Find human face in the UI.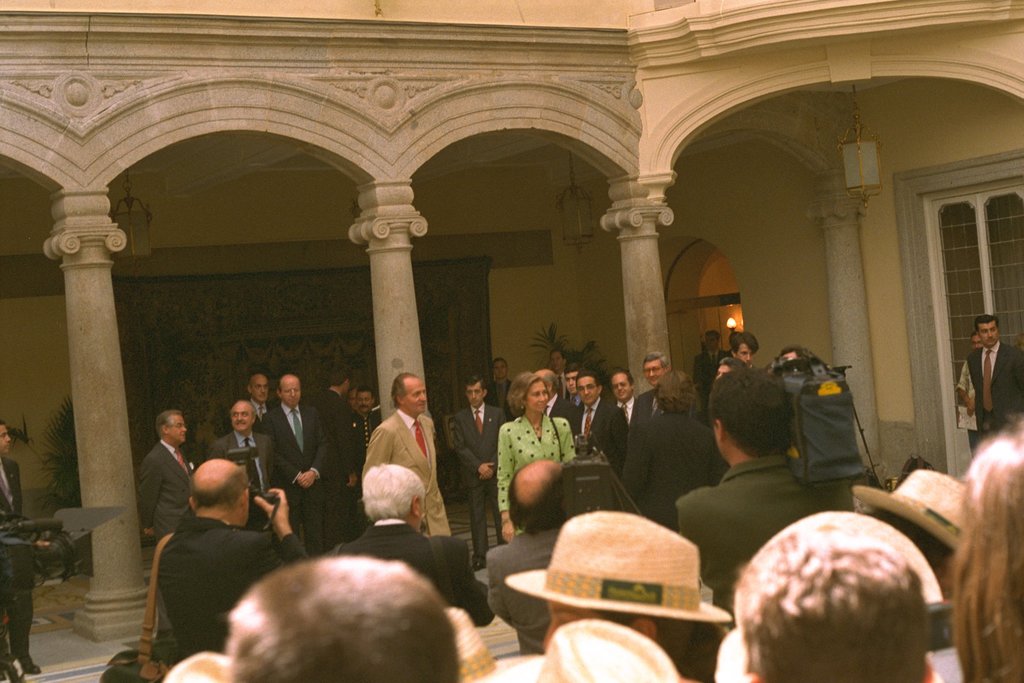
UI element at l=229, t=406, r=253, b=433.
